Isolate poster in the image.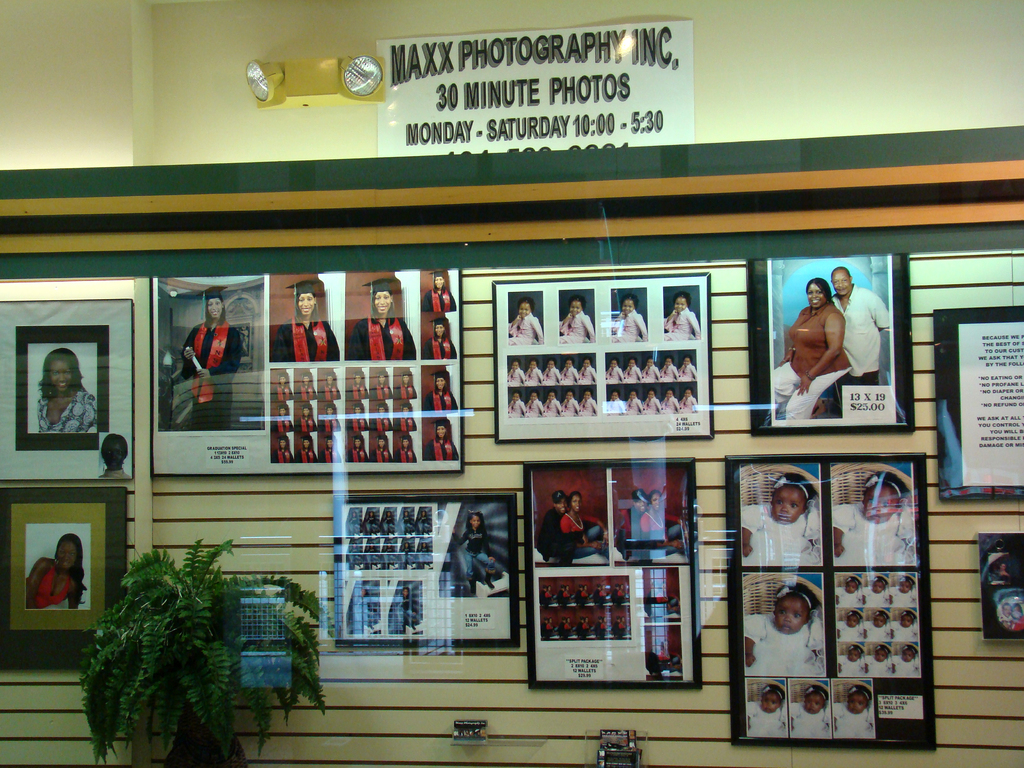
Isolated region: box=[374, 20, 696, 155].
